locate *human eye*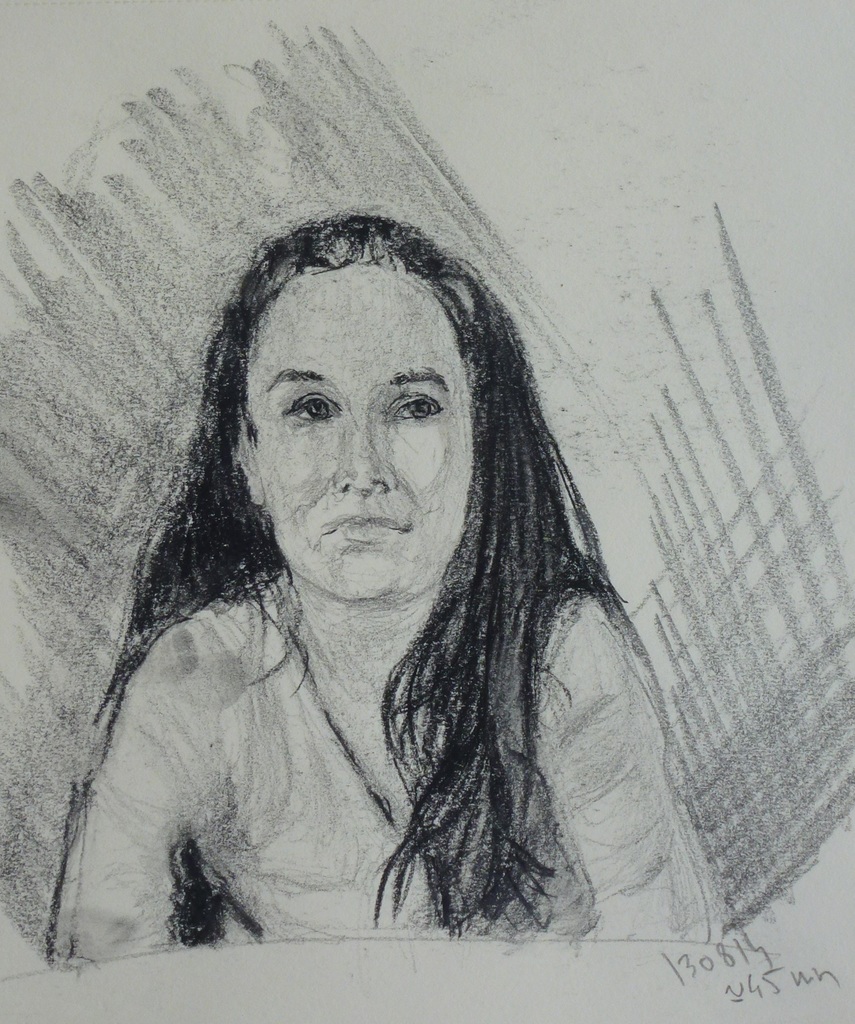
bbox=[383, 379, 451, 431]
